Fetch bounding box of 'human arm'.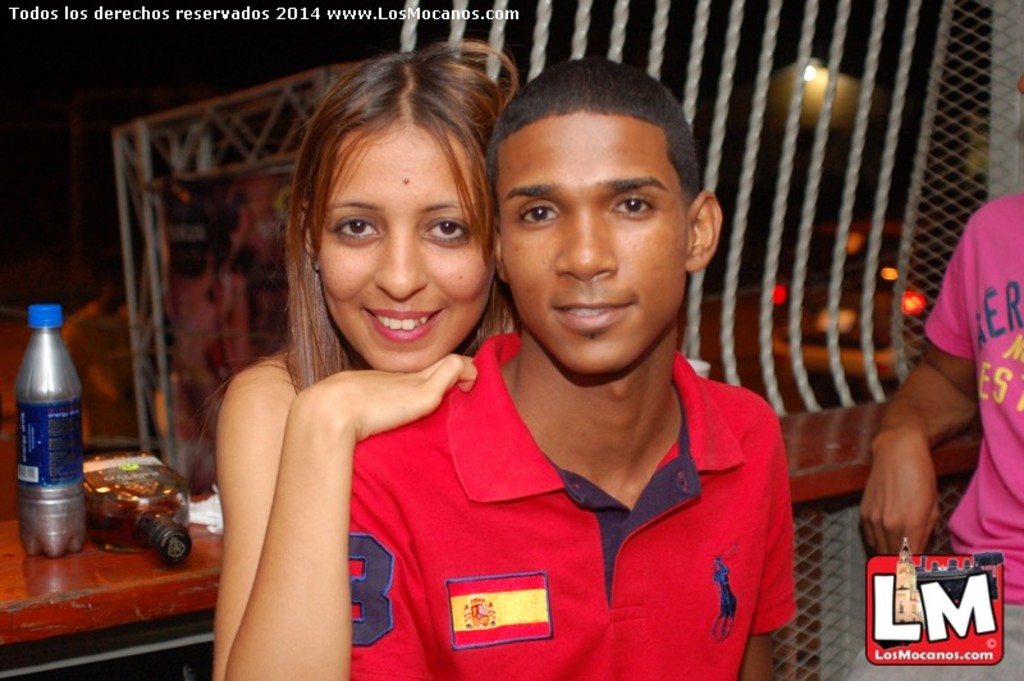
Bbox: 211:333:467:644.
